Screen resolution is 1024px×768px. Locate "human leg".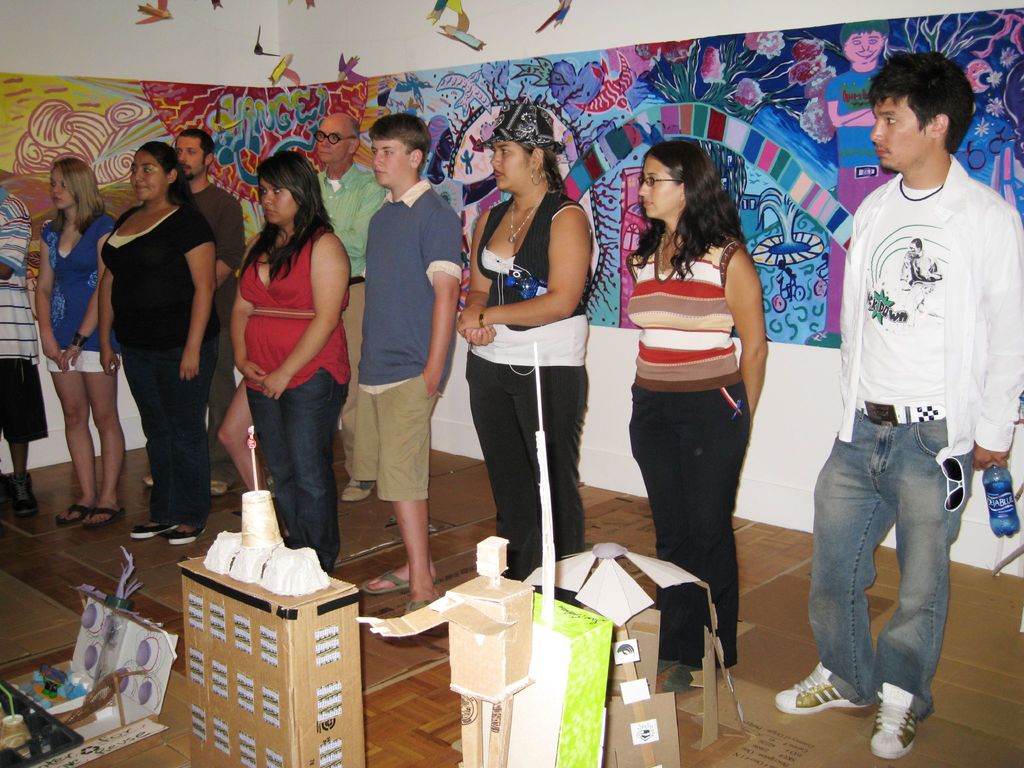
[209,381,252,484].
